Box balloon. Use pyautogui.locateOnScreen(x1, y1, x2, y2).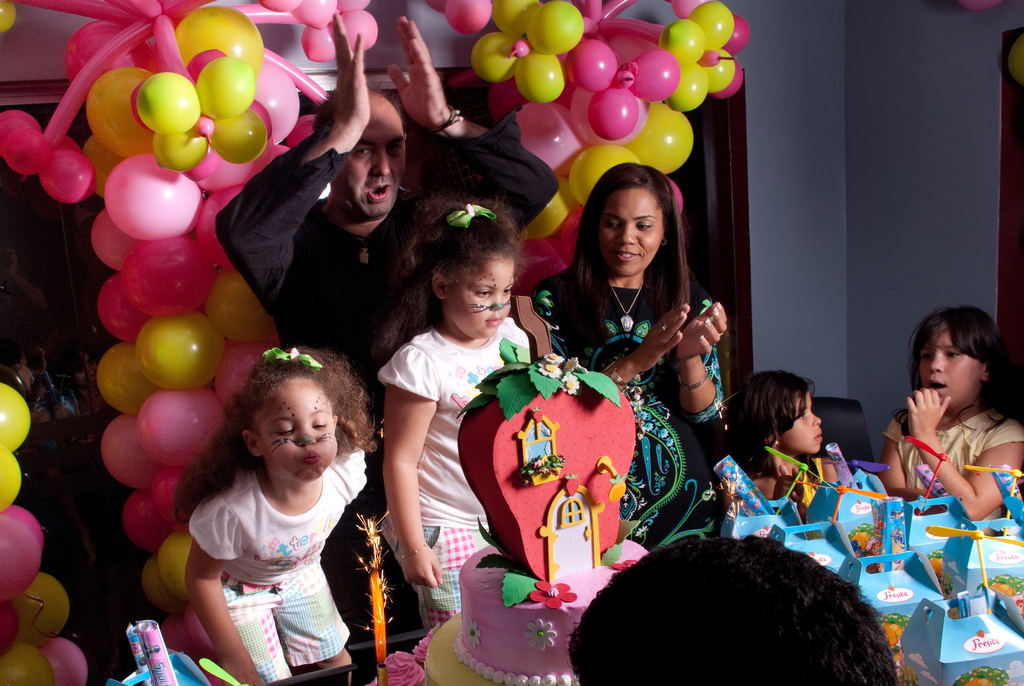
pyautogui.locateOnScreen(57, 136, 82, 155).
